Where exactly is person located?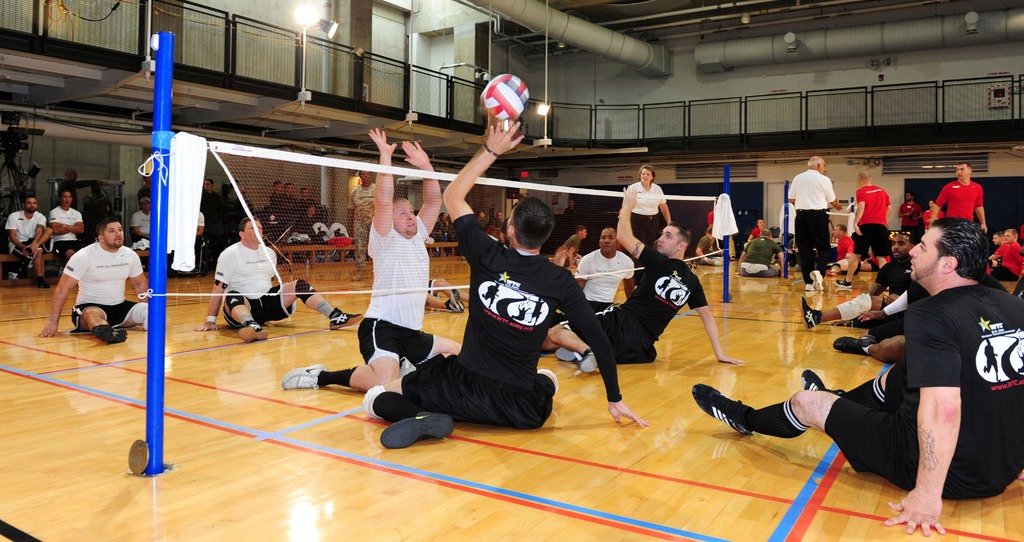
Its bounding box is {"left": 544, "top": 185, "right": 750, "bottom": 375}.
